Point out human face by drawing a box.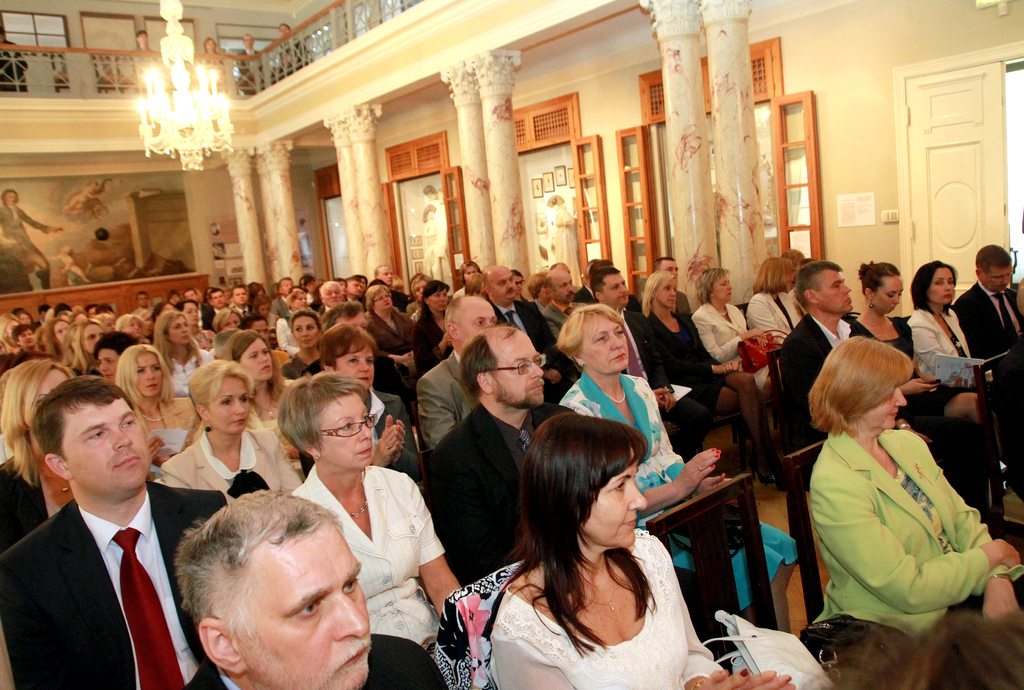
bbox=[430, 287, 450, 314].
